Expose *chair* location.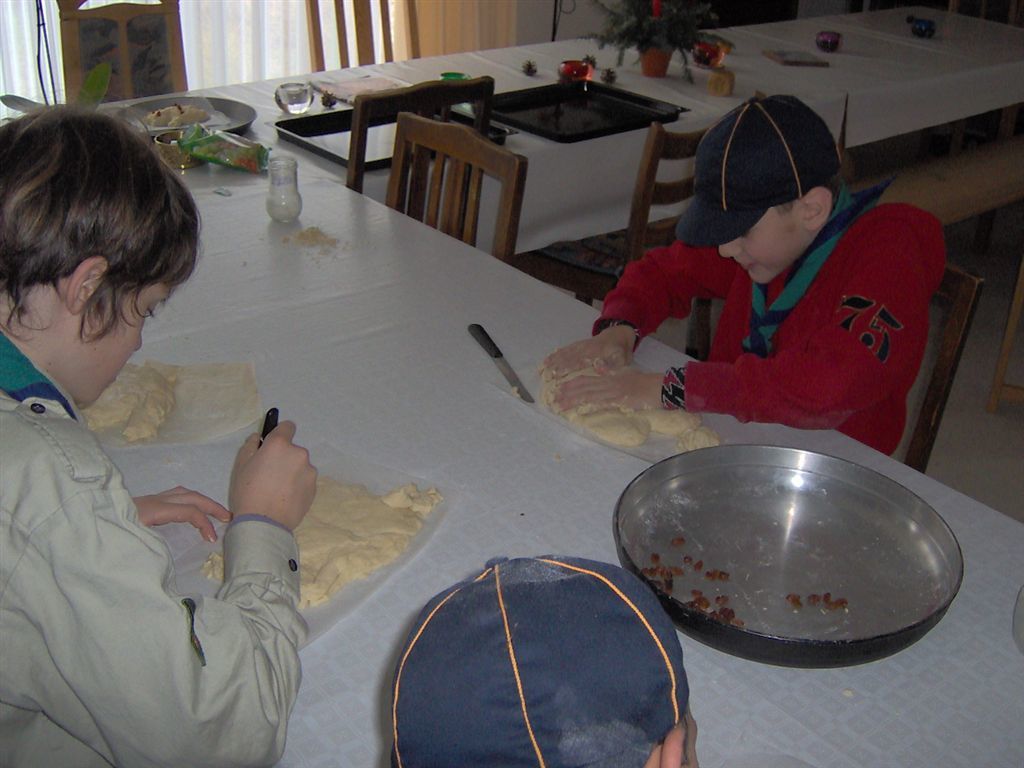
Exposed at [352, 94, 547, 257].
